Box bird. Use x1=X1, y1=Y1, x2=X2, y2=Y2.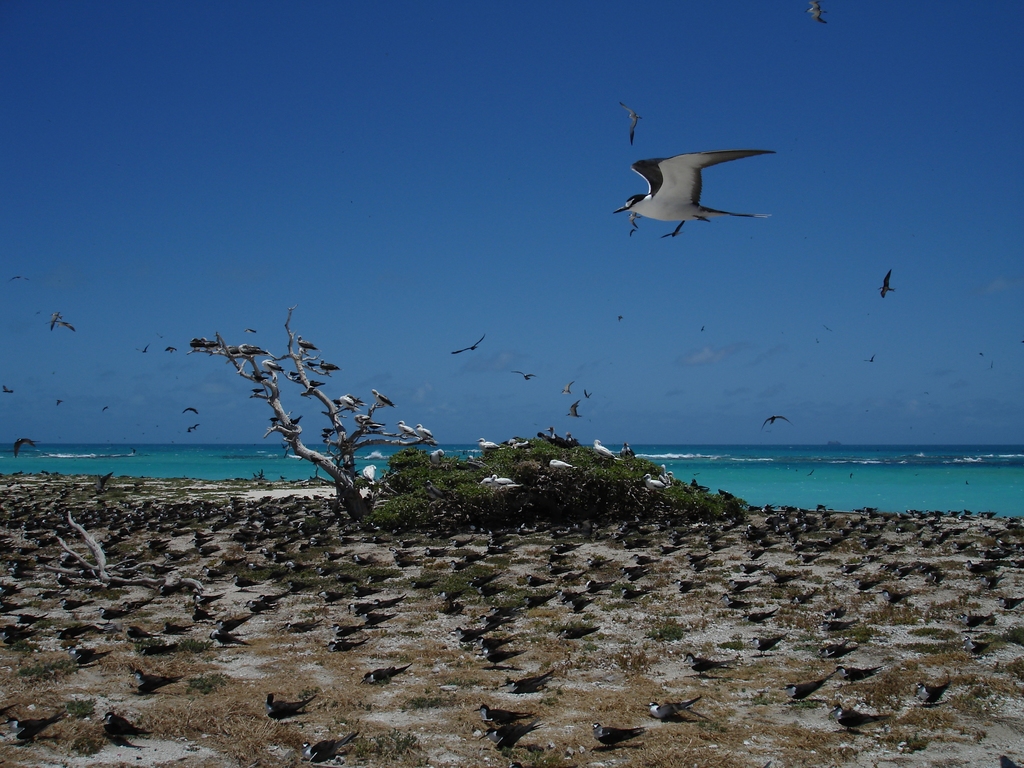
x1=104, y1=532, x2=128, y2=543.
